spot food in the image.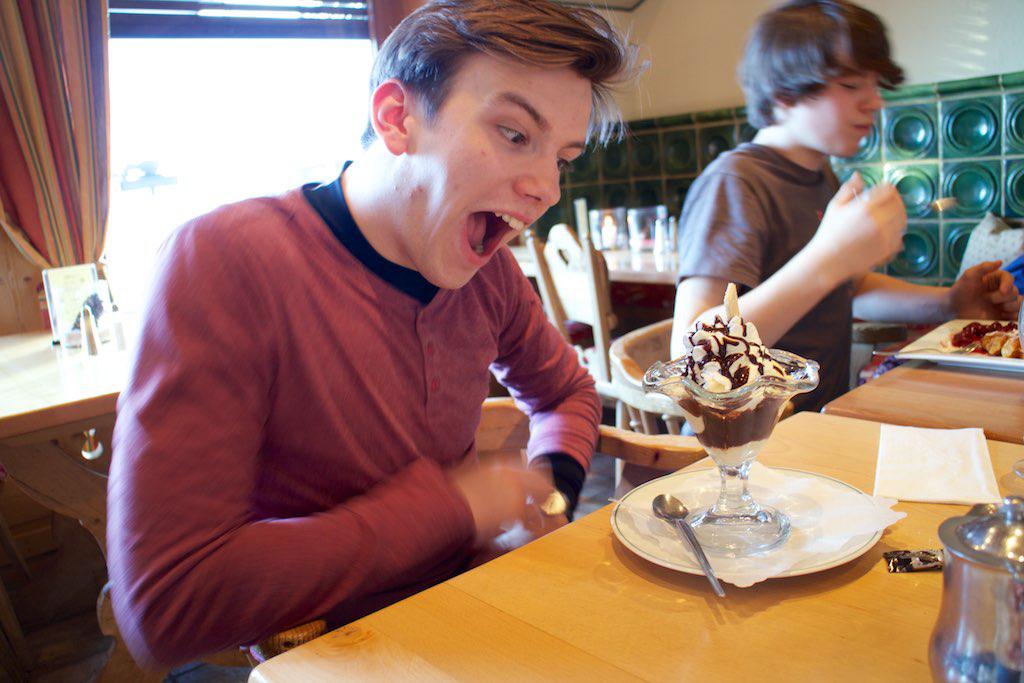
food found at l=883, t=546, r=946, b=575.
